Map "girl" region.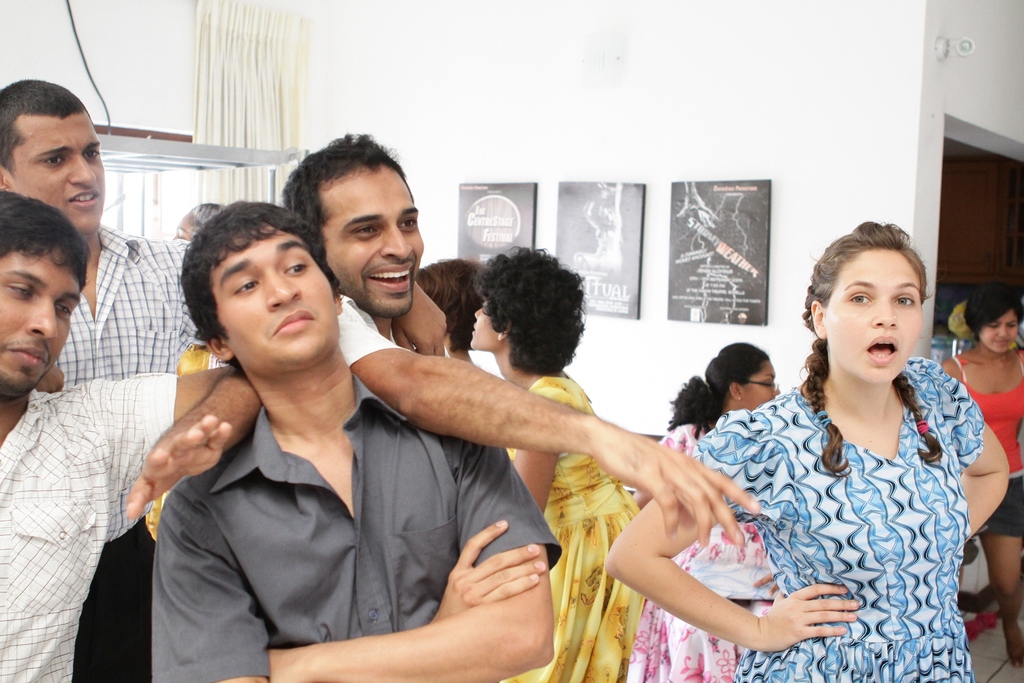
Mapped to detection(594, 224, 1011, 682).
